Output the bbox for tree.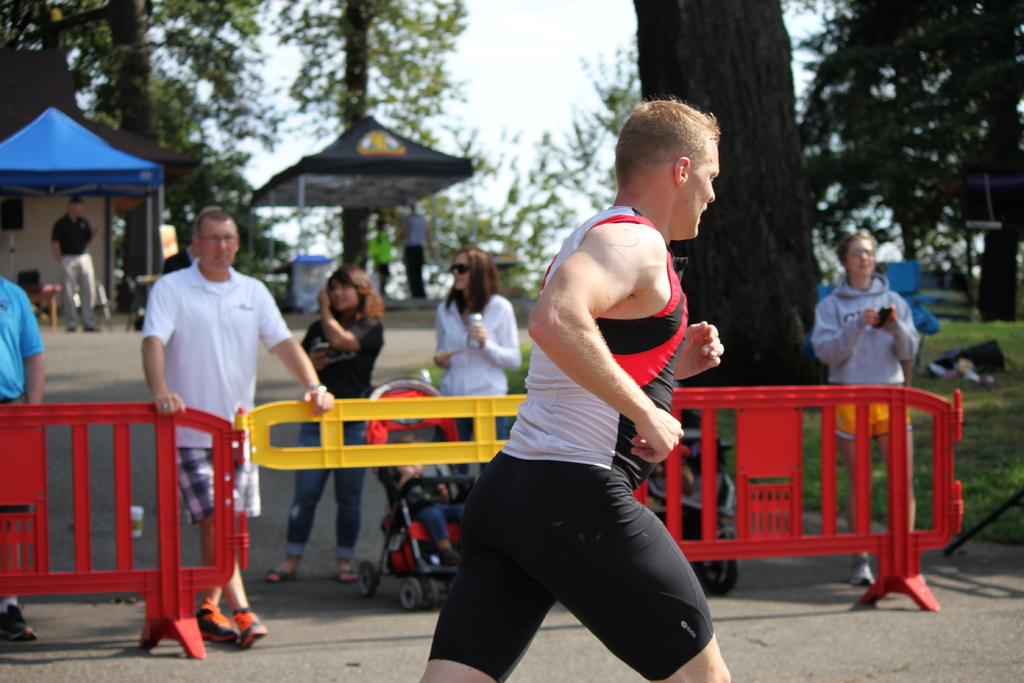
{"x1": 796, "y1": 0, "x2": 1023, "y2": 318}.
